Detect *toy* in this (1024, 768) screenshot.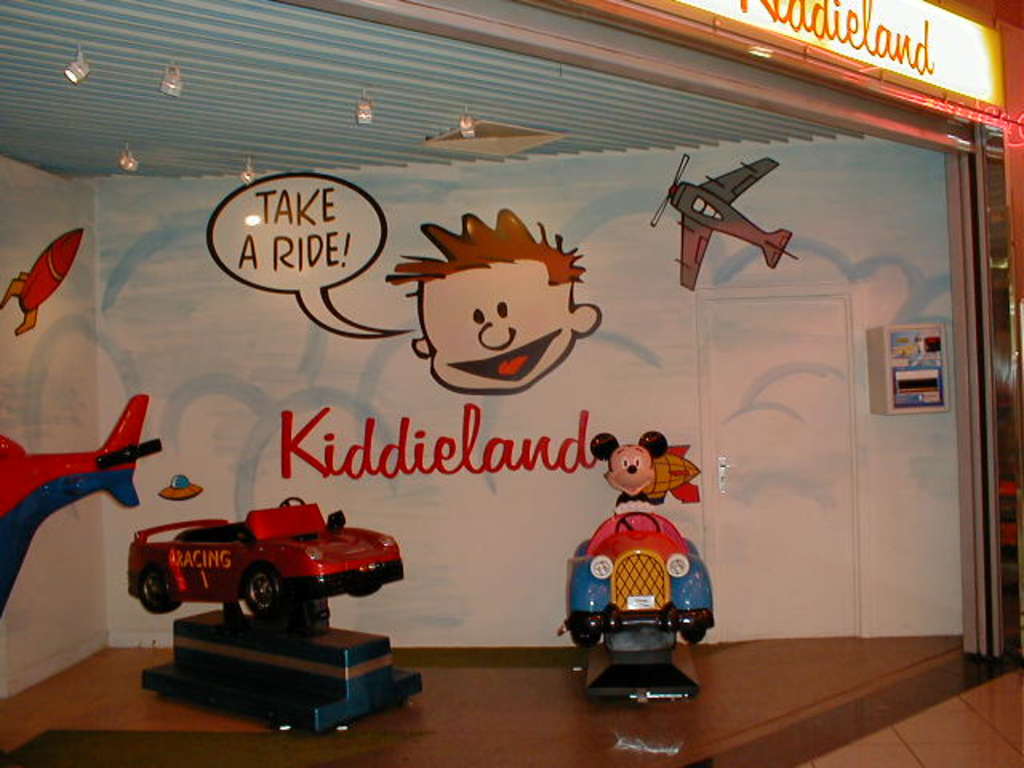
Detection: [x1=624, y1=155, x2=797, y2=301].
